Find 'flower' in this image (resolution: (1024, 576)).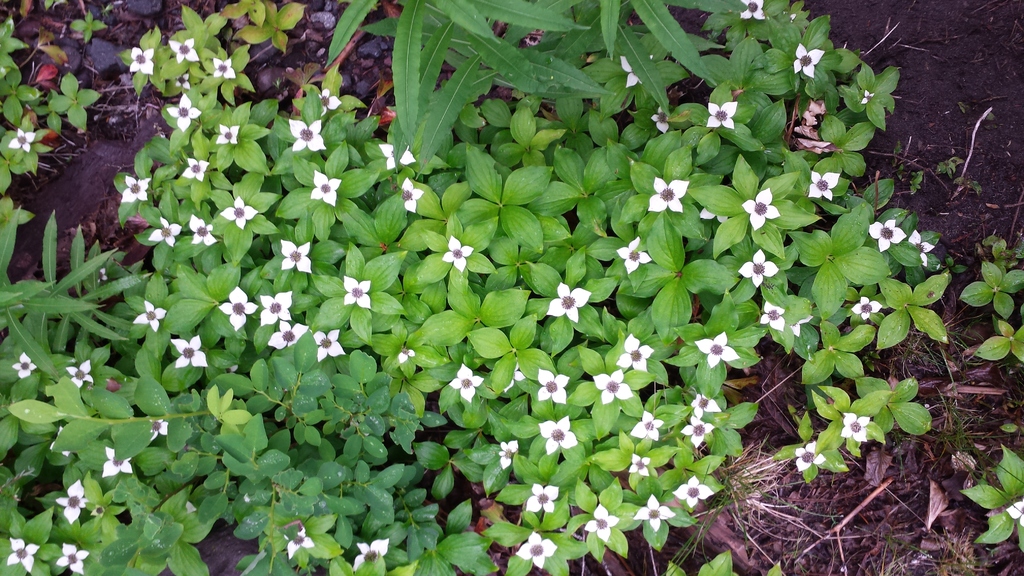
region(147, 217, 184, 251).
